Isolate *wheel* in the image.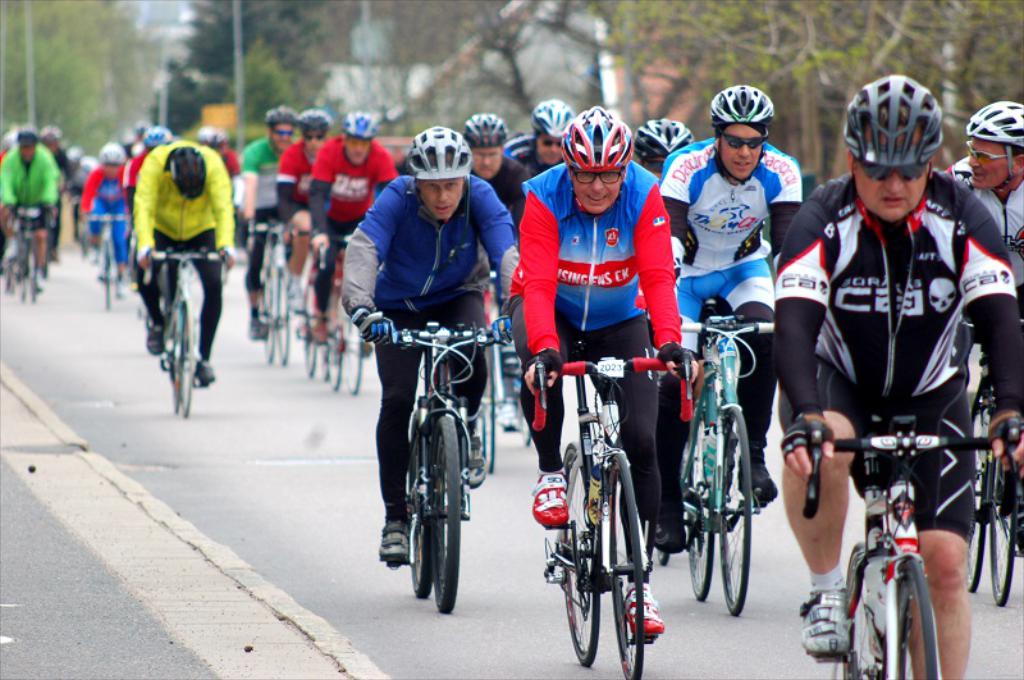
Isolated region: x1=877 y1=560 x2=946 y2=679.
